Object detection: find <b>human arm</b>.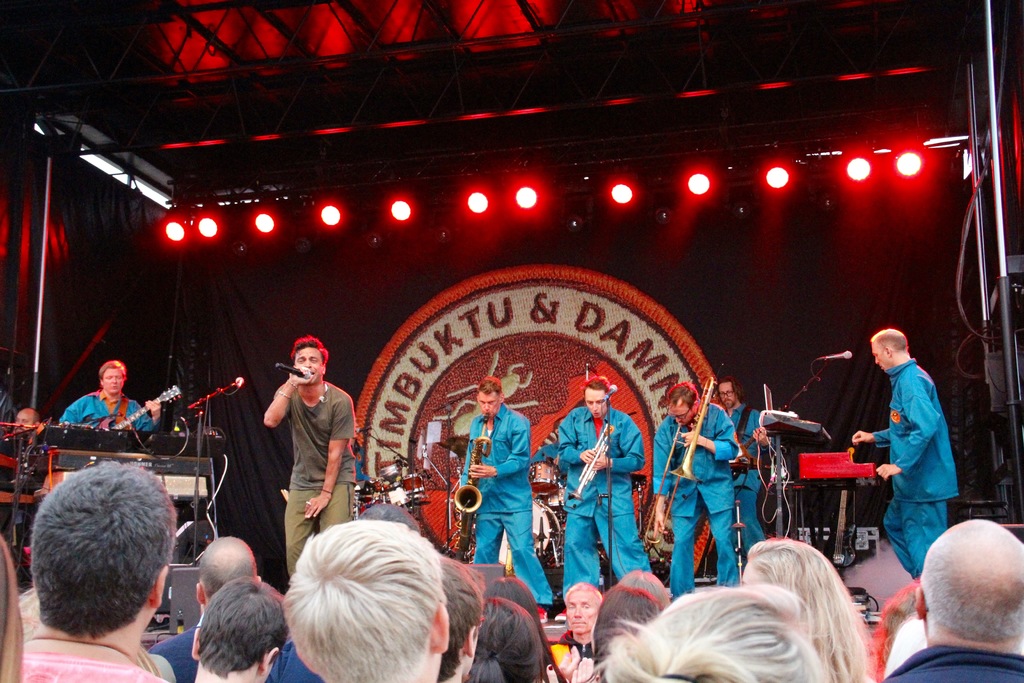
Rect(588, 419, 650, 479).
